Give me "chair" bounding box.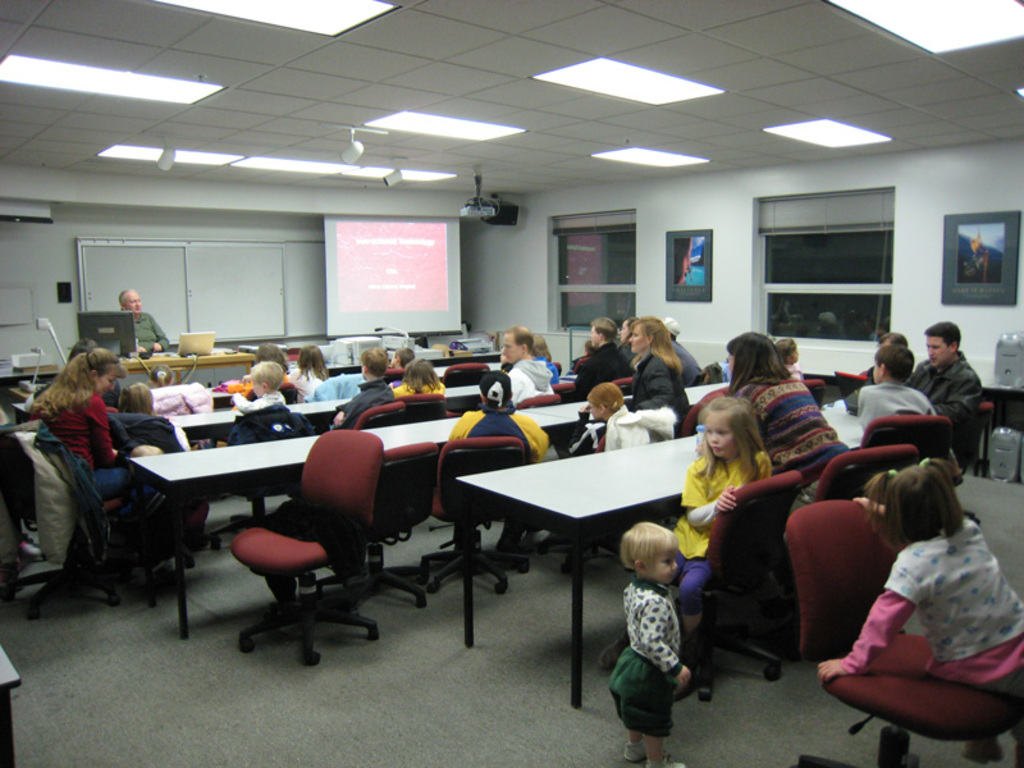
346, 402, 413, 422.
